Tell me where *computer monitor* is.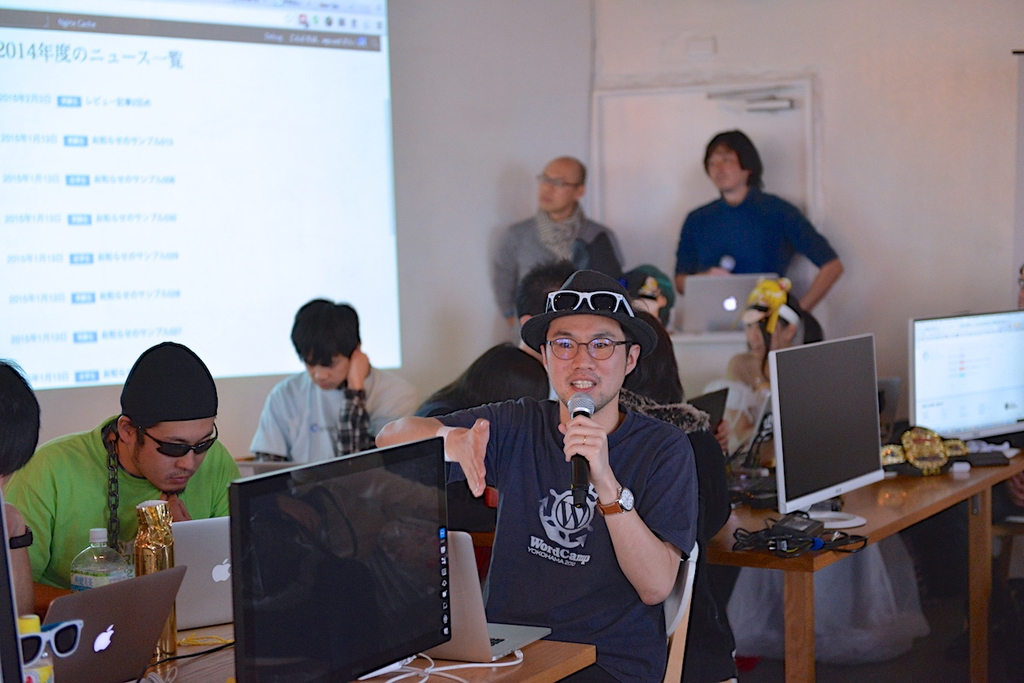
*computer monitor* is at bbox=[760, 335, 900, 541].
